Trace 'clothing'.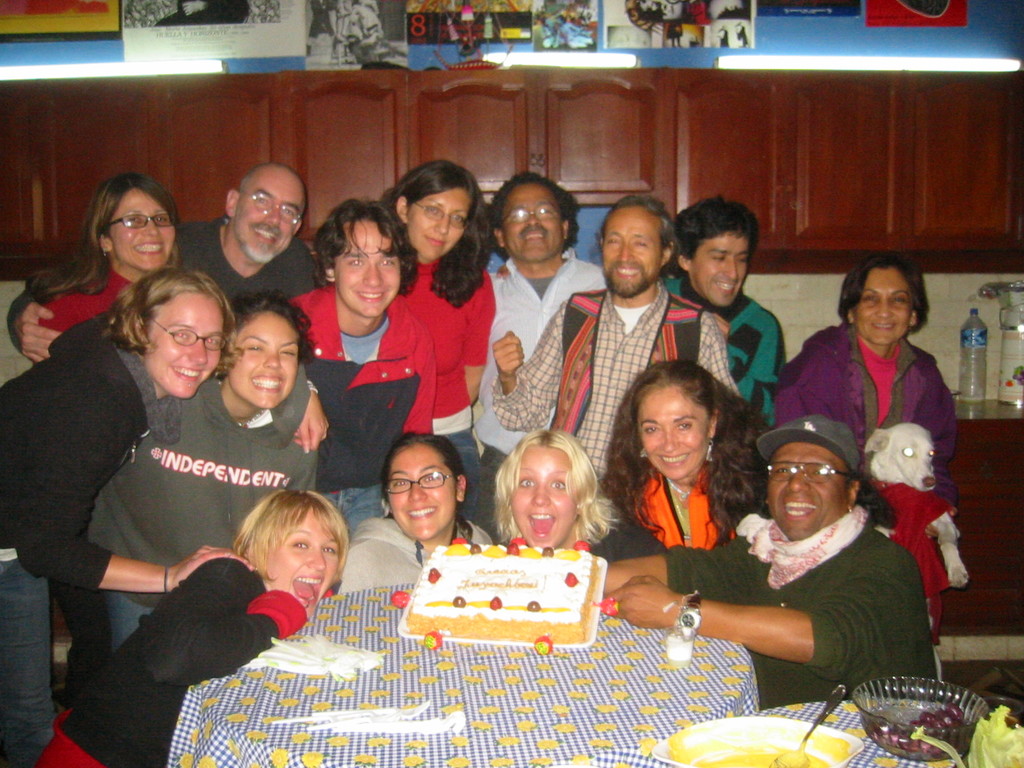
Traced to <region>766, 305, 958, 637</region>.
